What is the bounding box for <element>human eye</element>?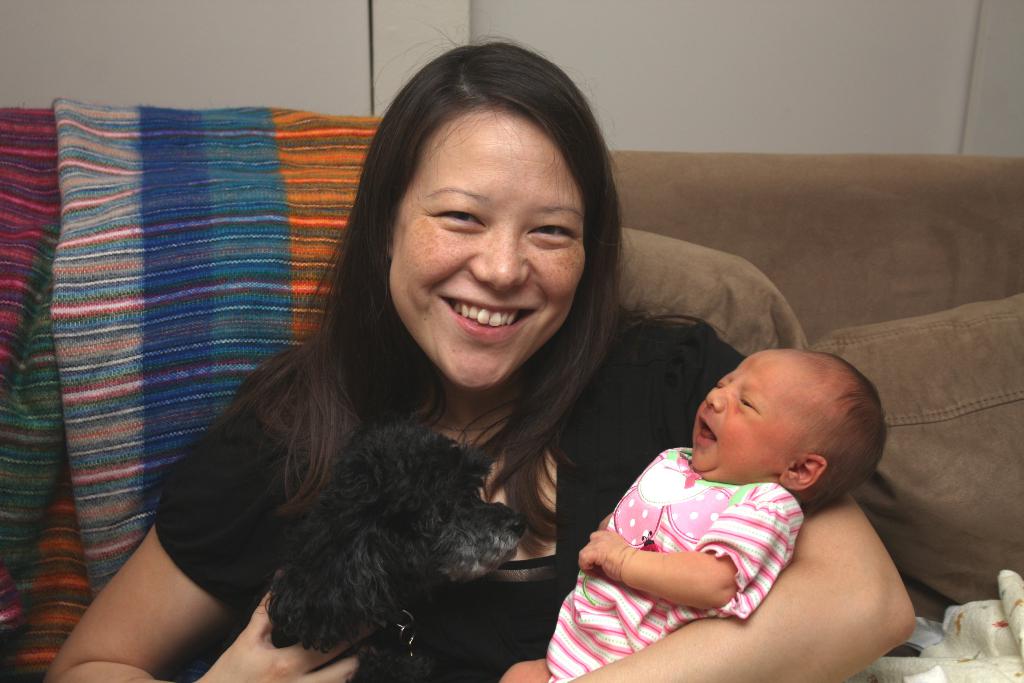
740 393 764 413.
